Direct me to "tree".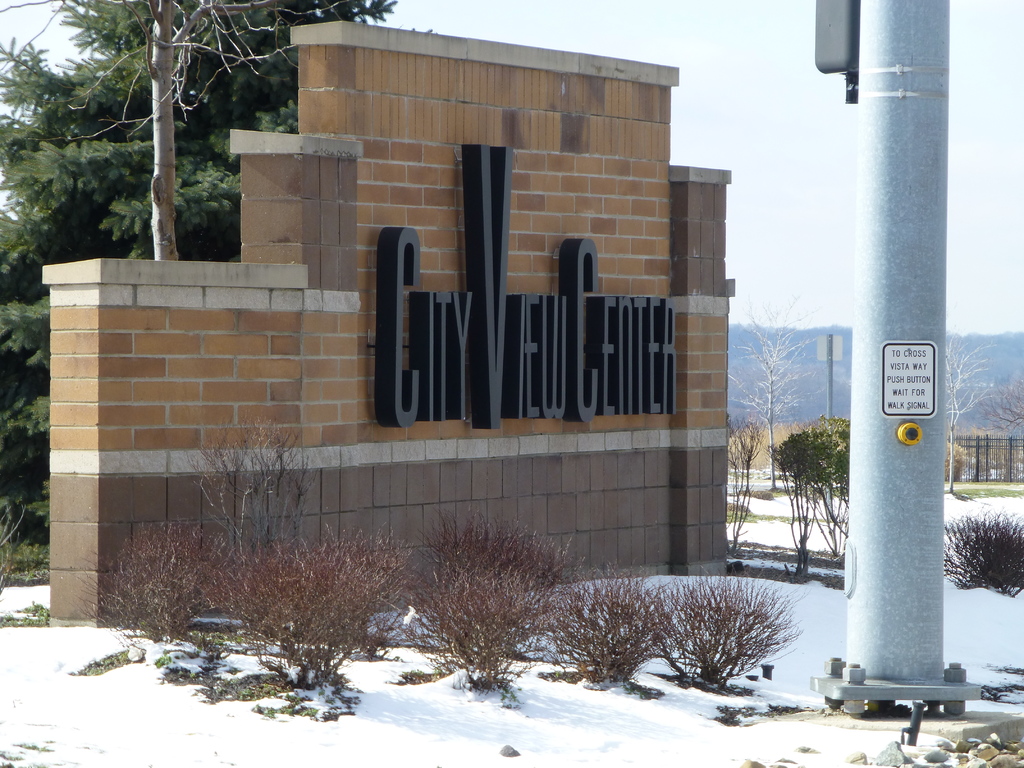
Direction: detection(724, 287, 826, 489).
